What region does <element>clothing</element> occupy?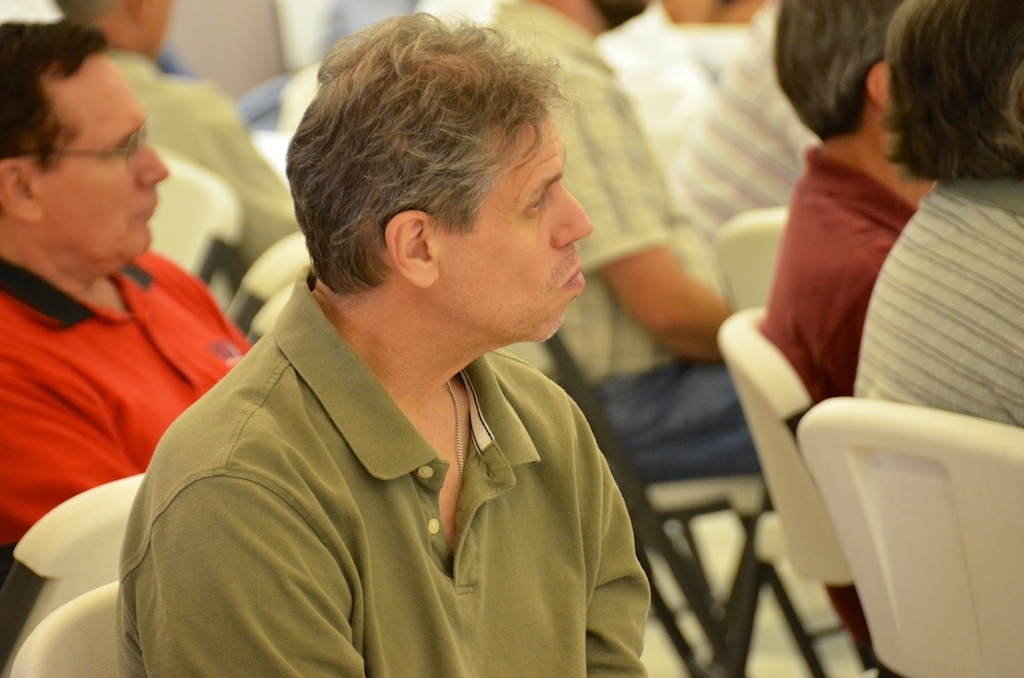
{"left": 852, "top": 163, "right": 1023, "bottom": 425}.
